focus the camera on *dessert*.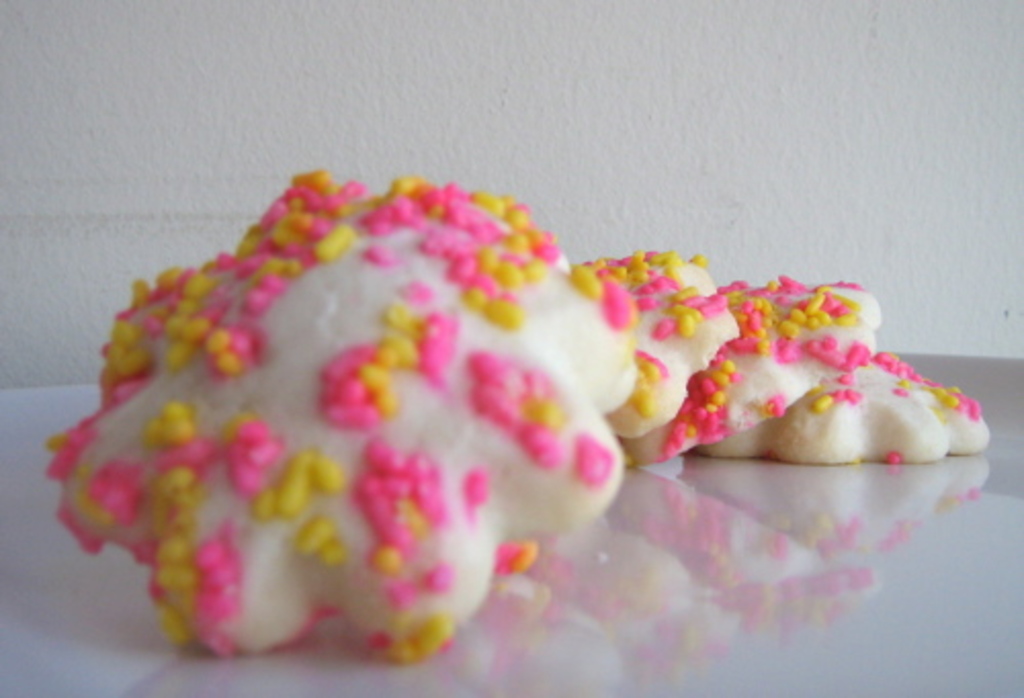
Focus region: rect(692, 352, 989, 465).
